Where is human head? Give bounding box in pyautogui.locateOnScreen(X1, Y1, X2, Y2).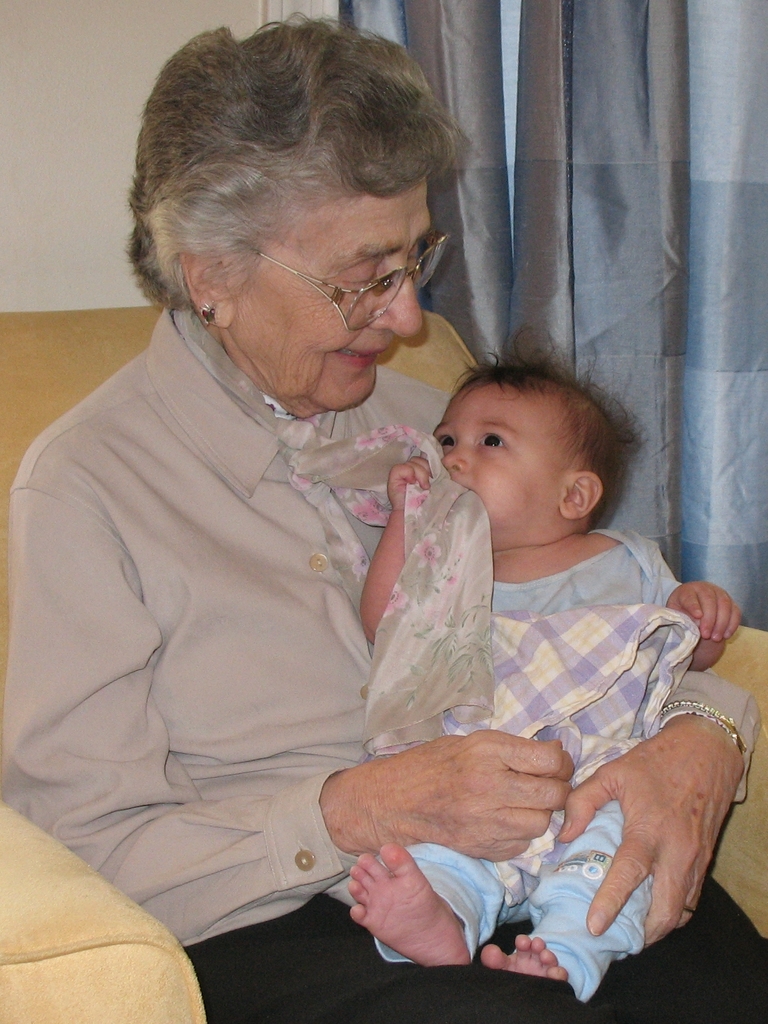
pyautogui.locateOnScreen(431, 349, 636, 552).
